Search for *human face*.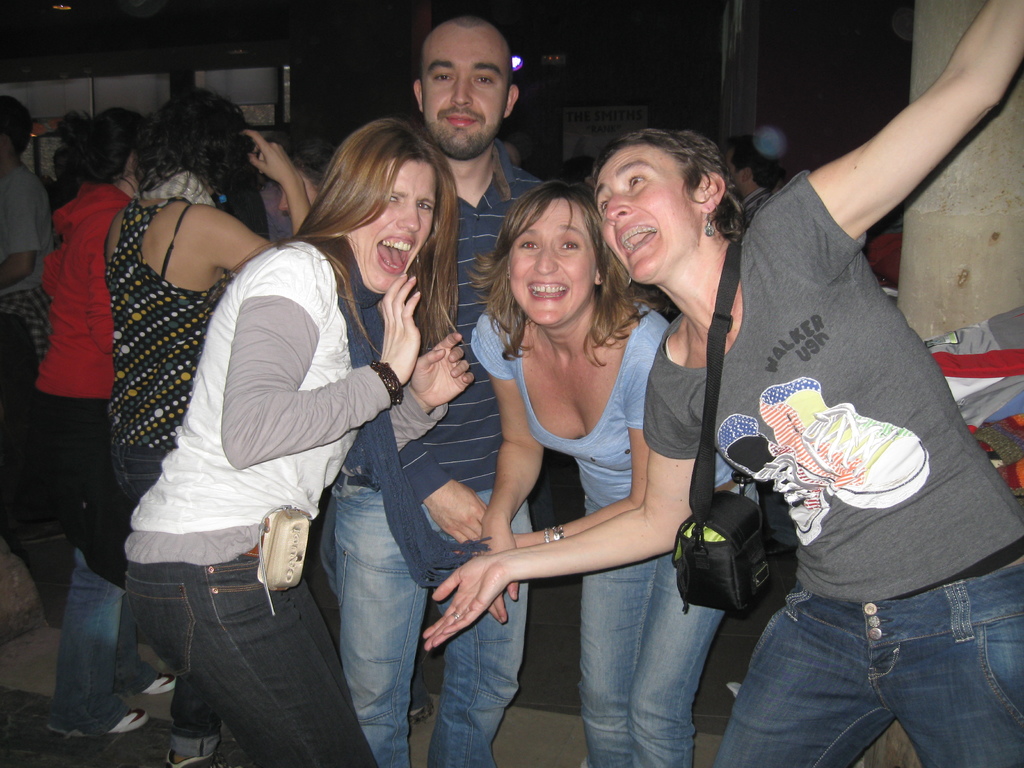
Found at x1=351 y1=161 x2=435 y2=291.
